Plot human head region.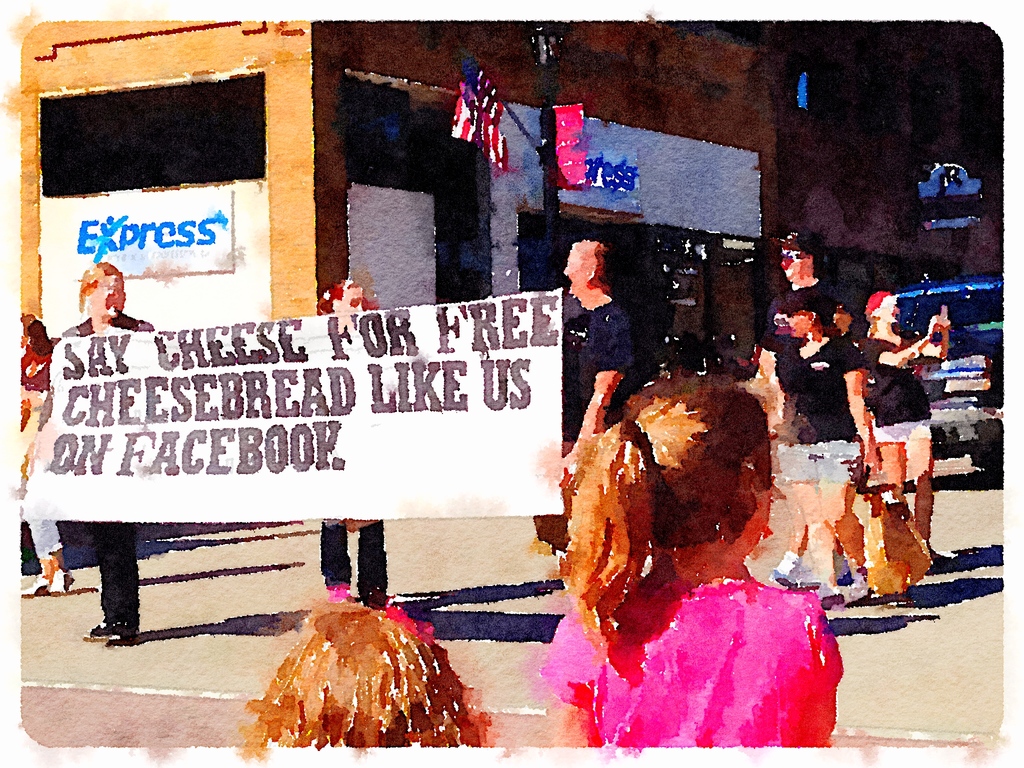
Plotted at <bbox>564, 378, 787, 618</bbox>.
